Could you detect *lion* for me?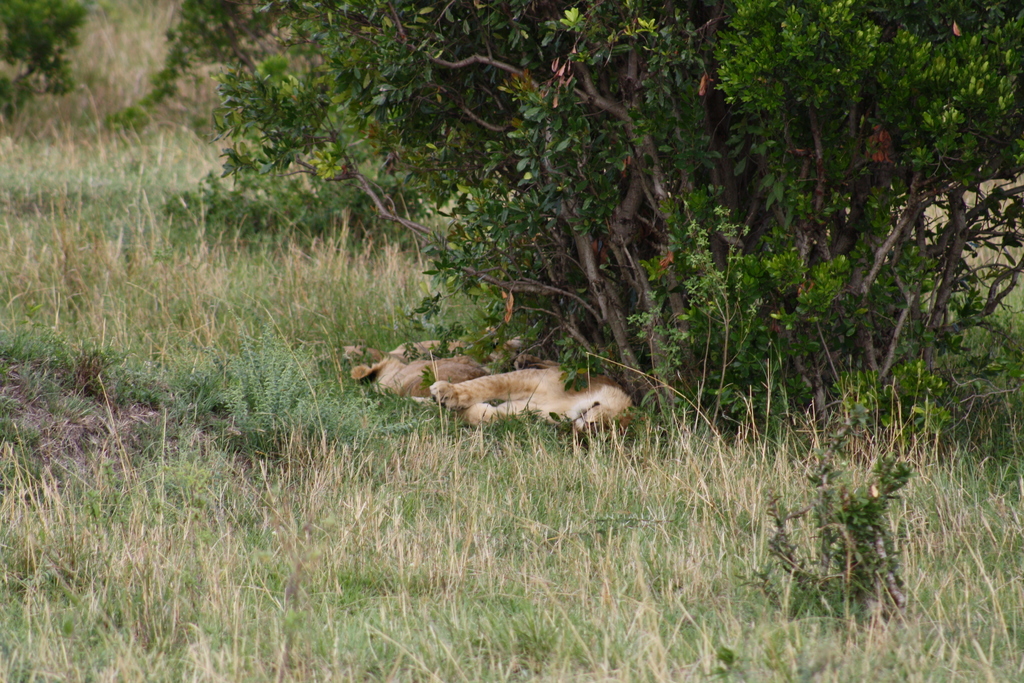
Detection result: select_region(349, 347, 485, 403).
